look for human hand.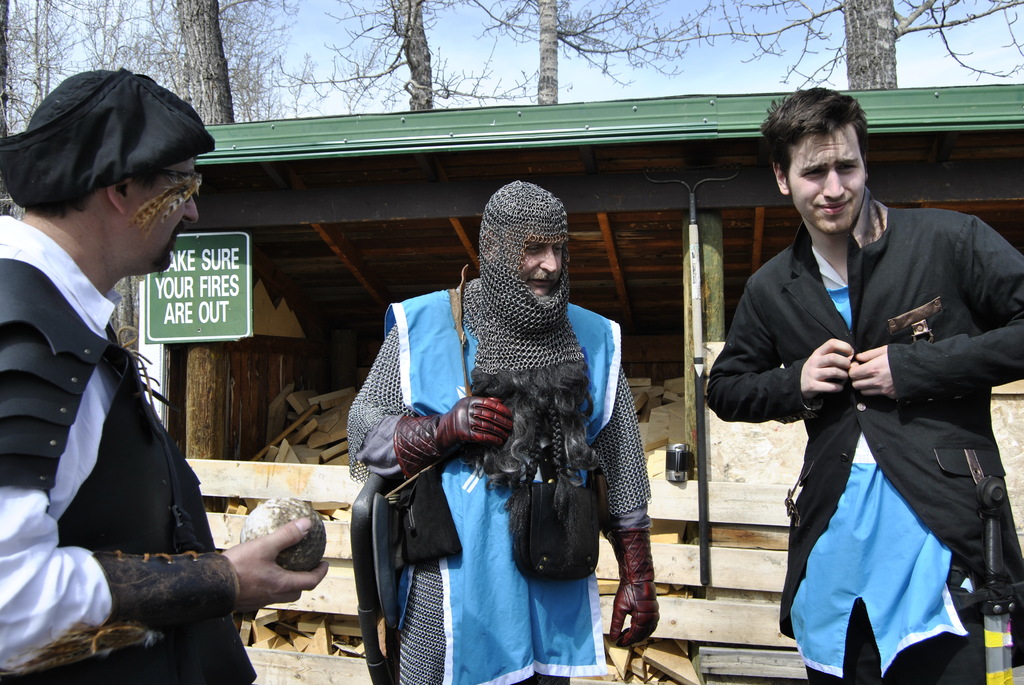
Found: pyautogui.locateOnScreen(439, 395, 519, 457).
